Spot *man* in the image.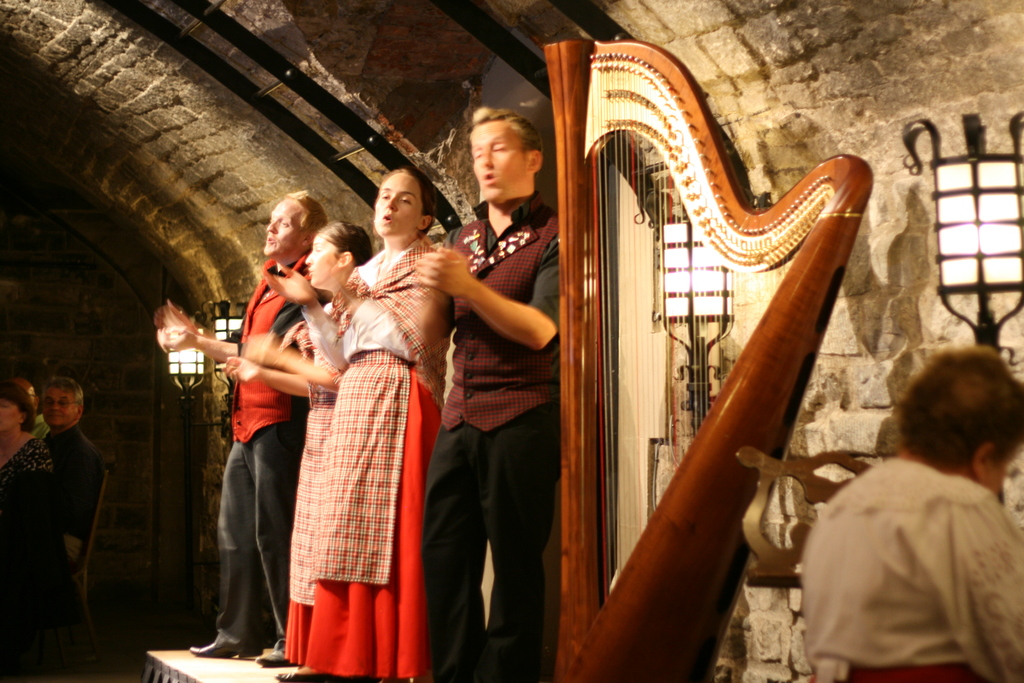
*man* found at pyautogui.locateOnScreen(40, 374, 100, 682).
